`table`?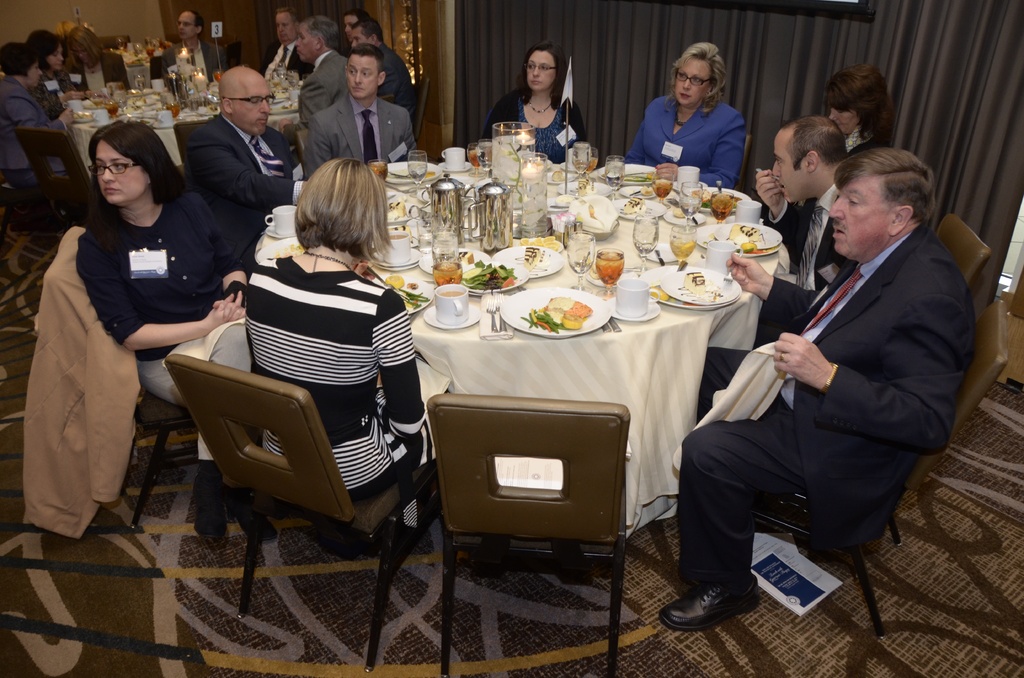
<region>68, 79, 306, 184</region>
